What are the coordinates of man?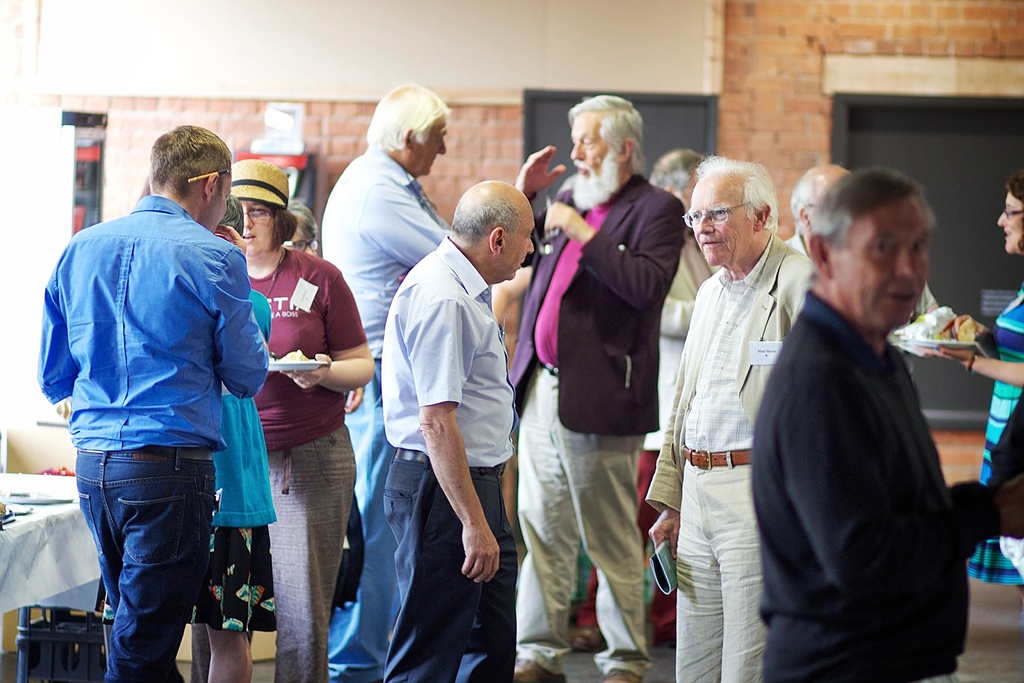
383,174,535,682.
